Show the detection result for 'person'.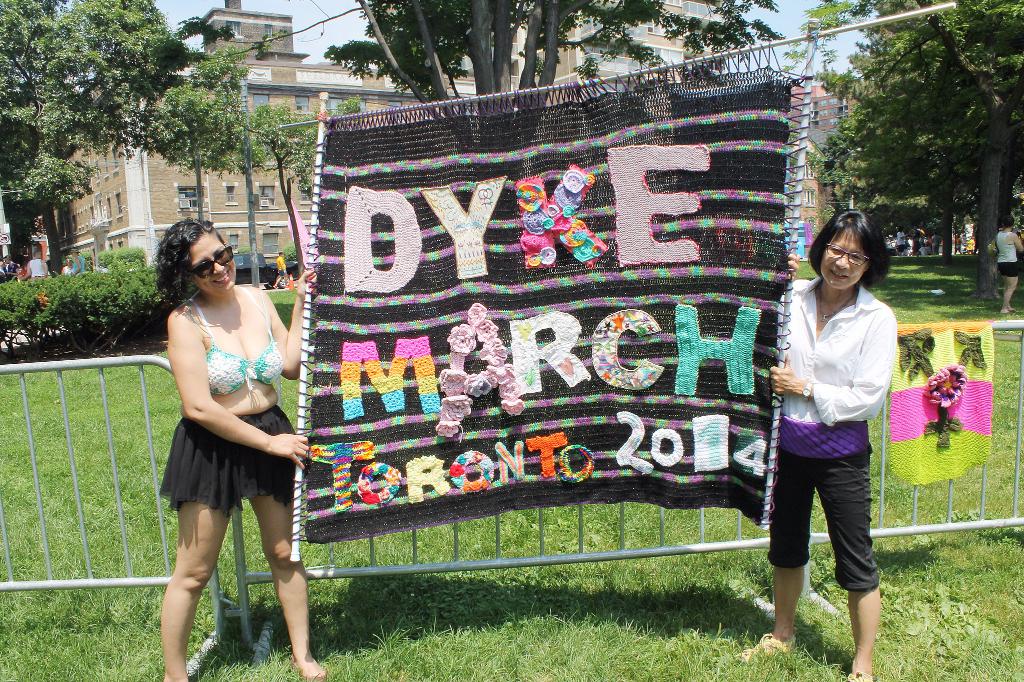
<bbox>989, 223, 1023, 316</bbox>.
